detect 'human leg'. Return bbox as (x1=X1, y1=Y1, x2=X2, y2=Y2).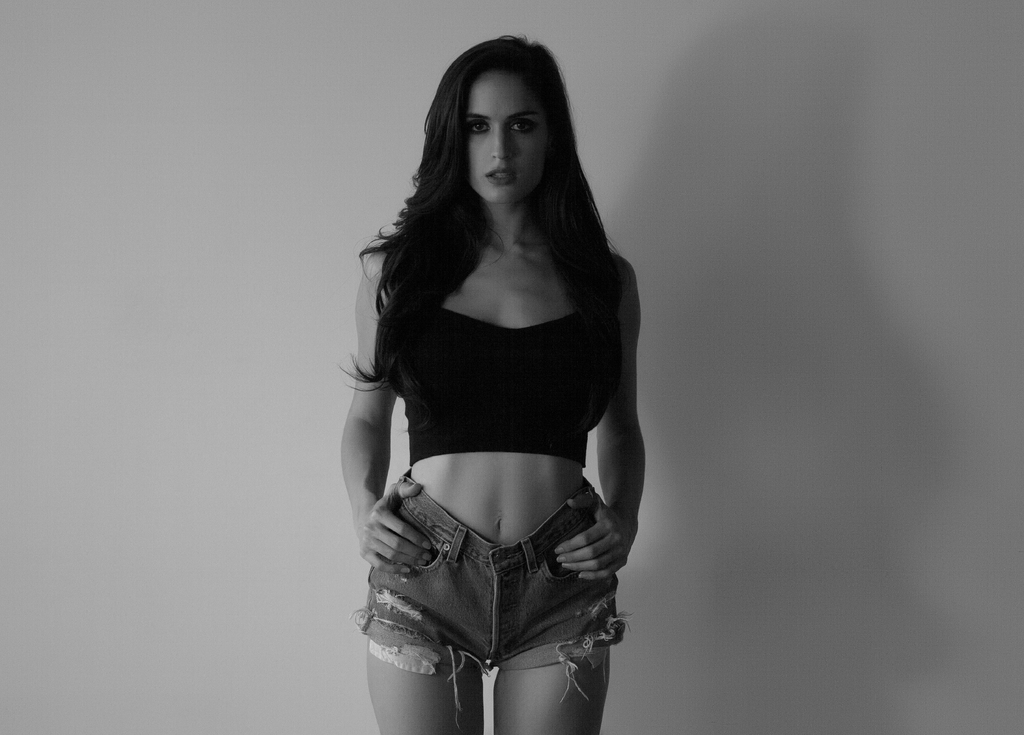
(x1=358, y1=490, x2=474, y2=734).
